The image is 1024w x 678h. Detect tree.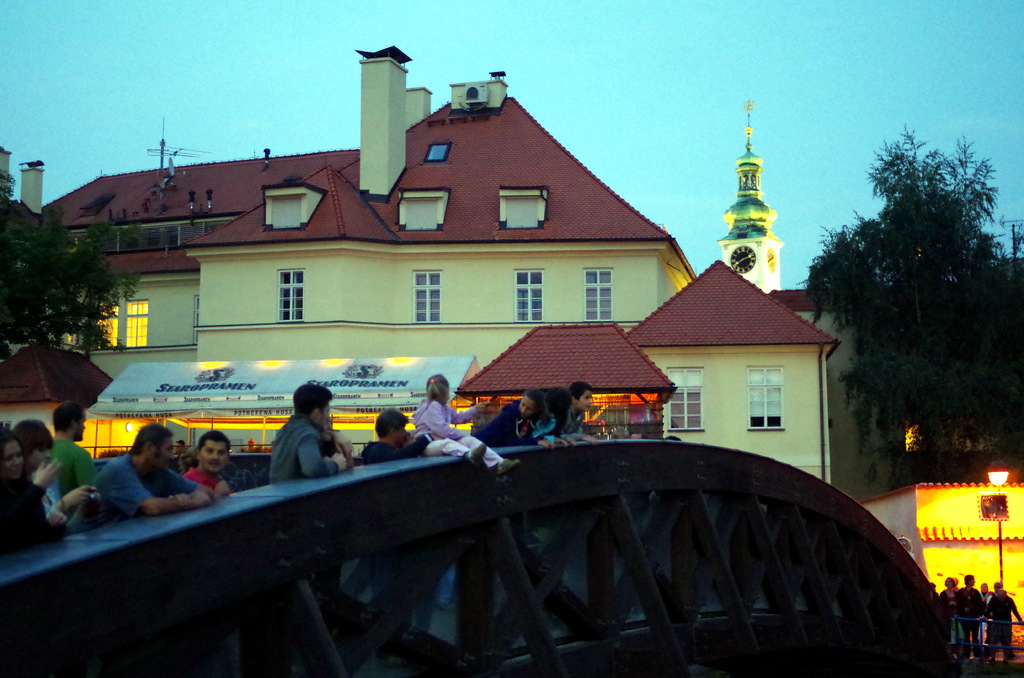
Detection: <region>797, 135, 1023, 488</region>.
